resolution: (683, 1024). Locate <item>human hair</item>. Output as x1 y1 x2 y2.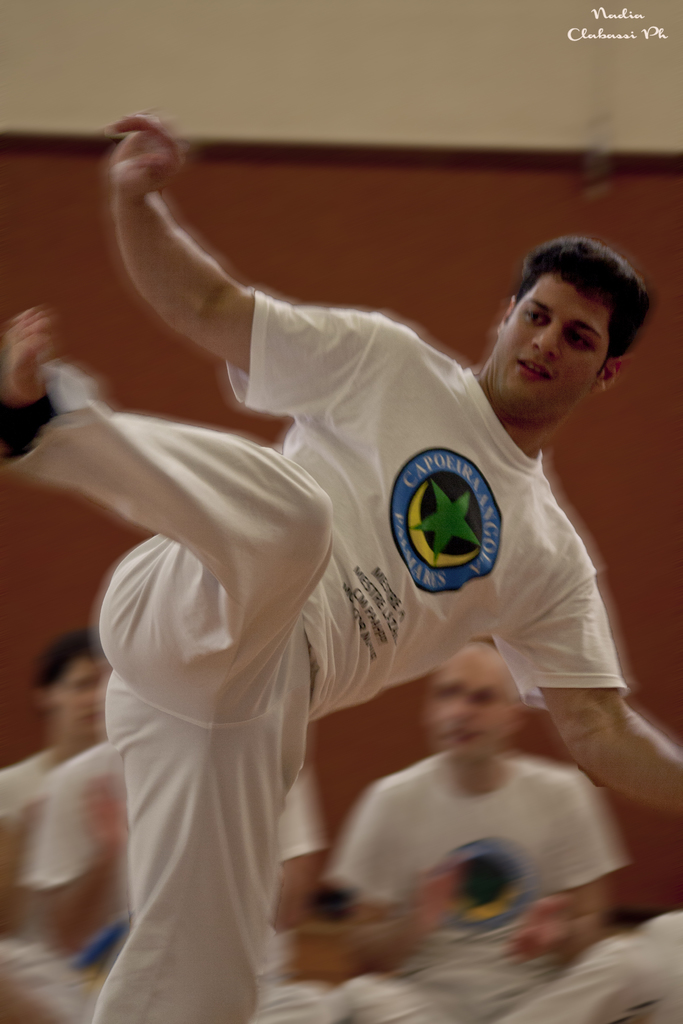
497 235 649 396.
